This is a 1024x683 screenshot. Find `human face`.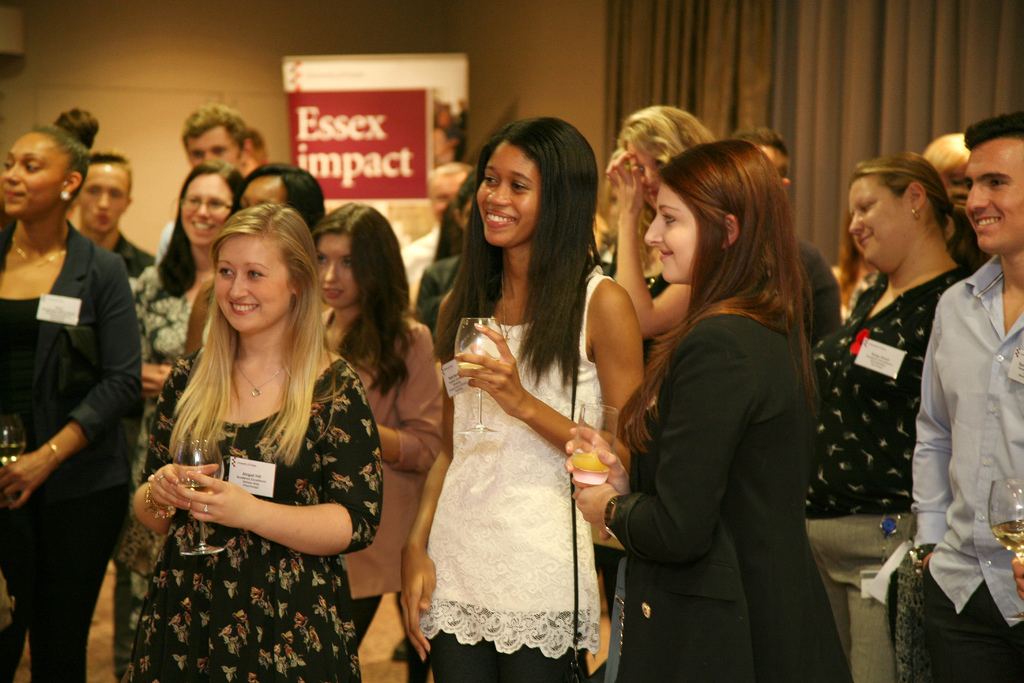
Bounding box: Rect(309, 231, 362, 309).
